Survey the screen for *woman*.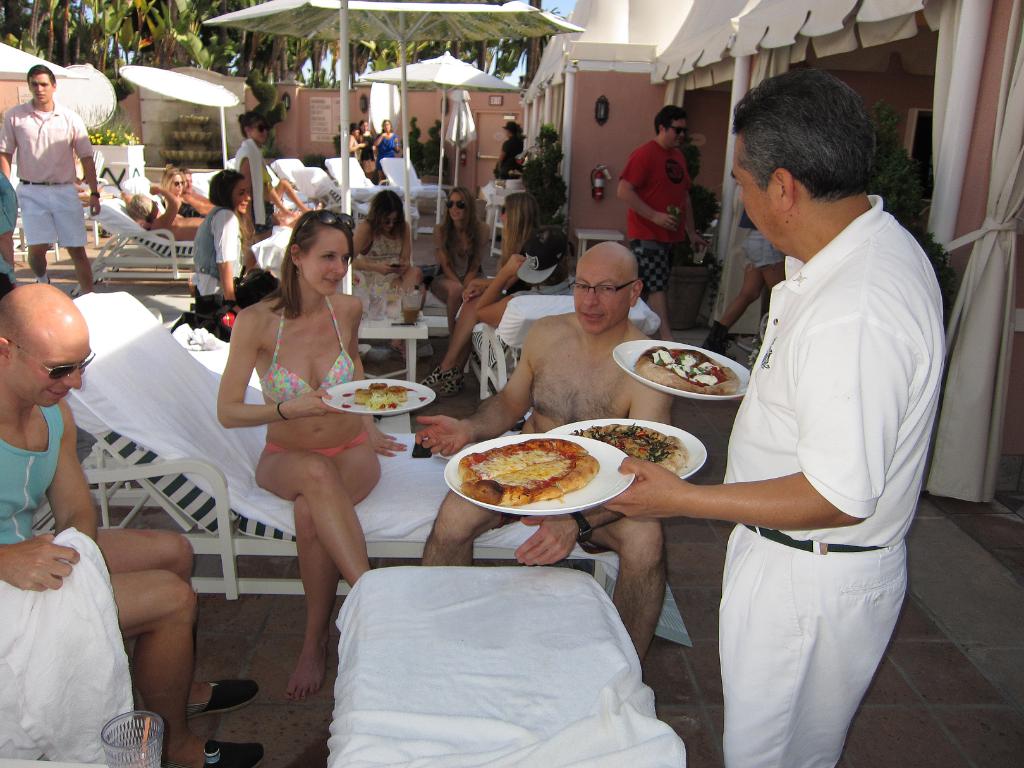
Survey found: left=202, top=170, right=392, bottom=712.
